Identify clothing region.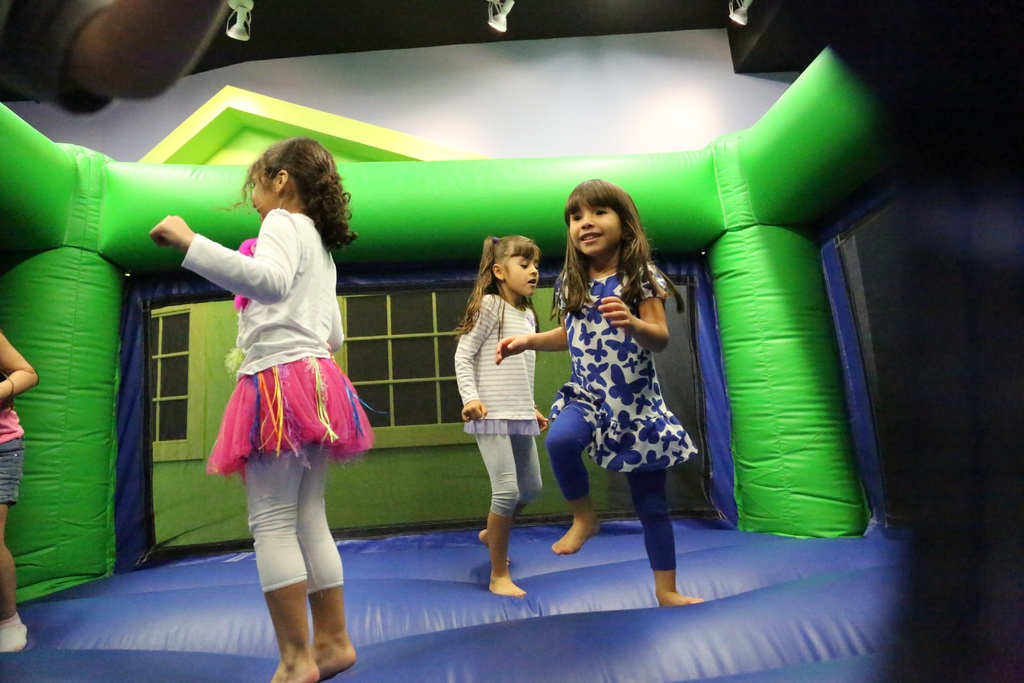
Region: x1=449, y1=276, x2=549, y2=519.
